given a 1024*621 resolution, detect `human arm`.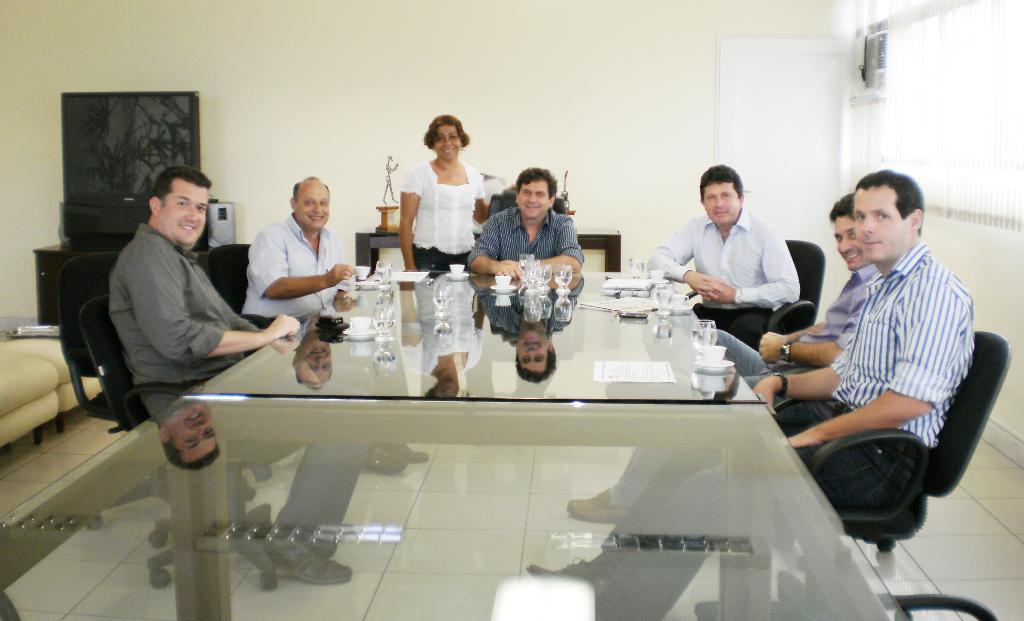
BBox(785, 278, 954, 442).
